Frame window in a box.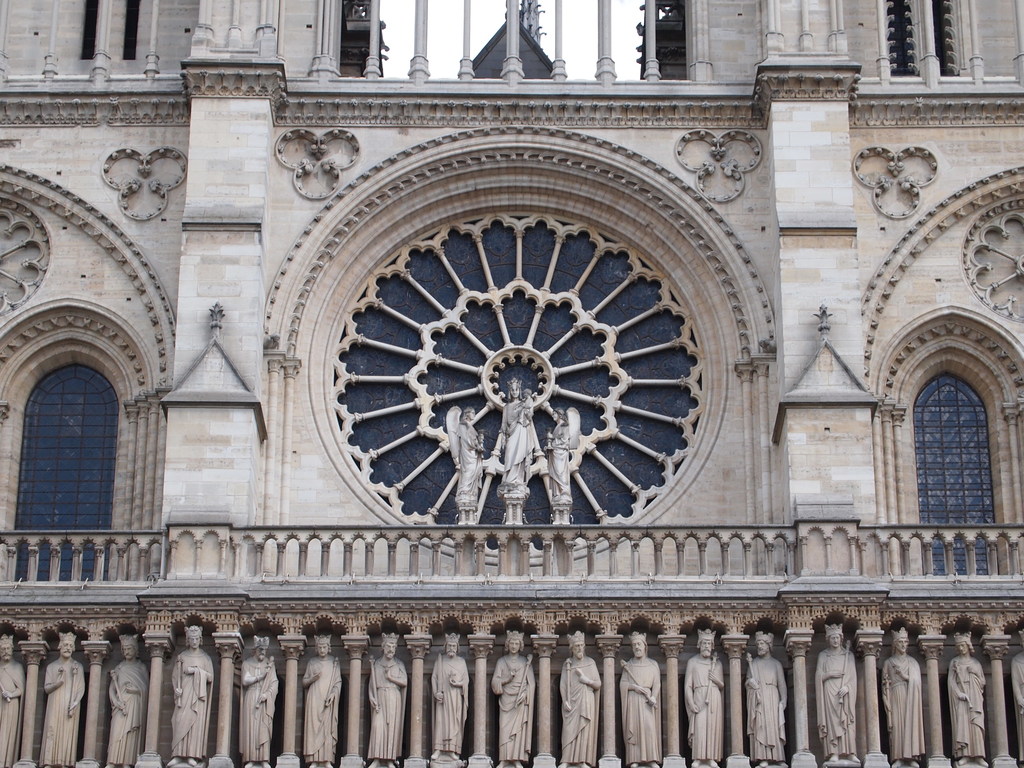
(x1=26, y1=322, x2=124, y2=561).
